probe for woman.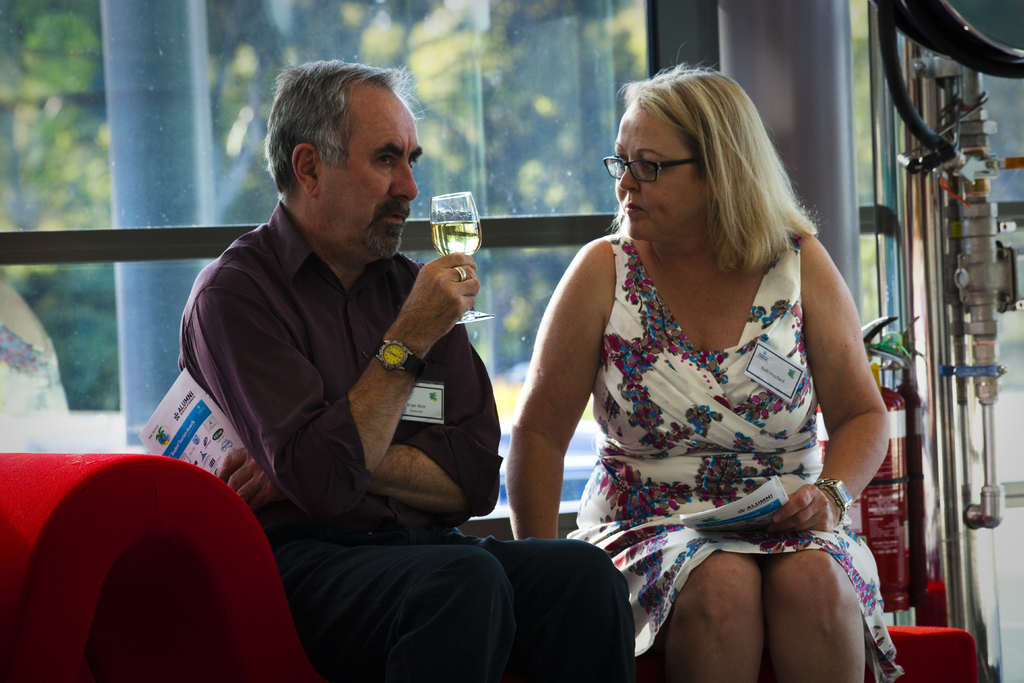
Probe result: (503, 56, 909, 682).
